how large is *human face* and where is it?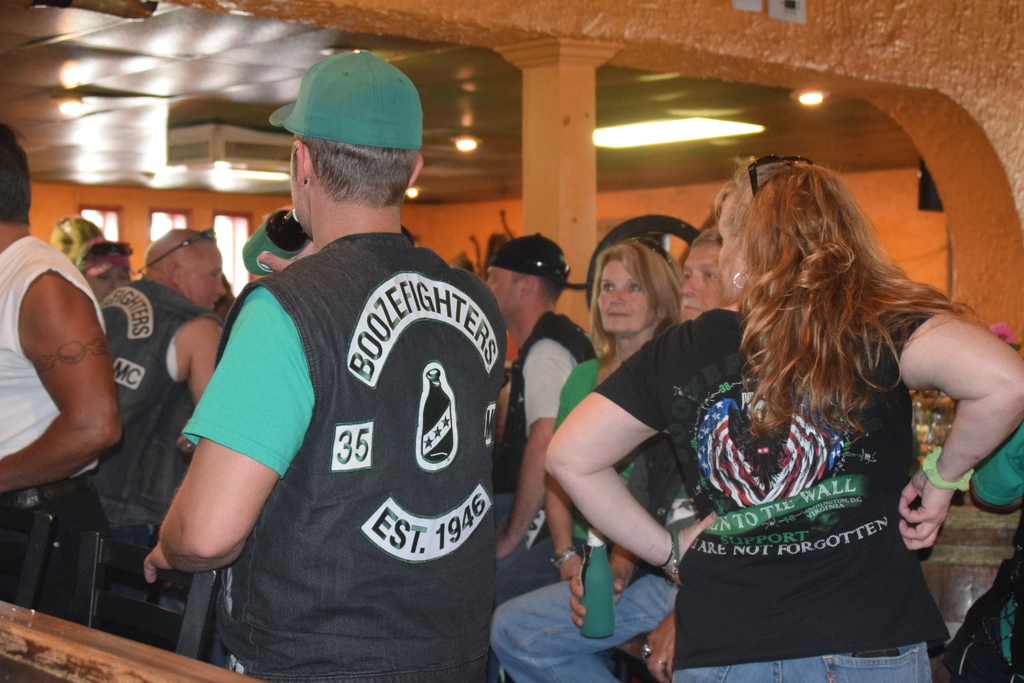
Bounding box: <box>598,259,659,329</box>.
